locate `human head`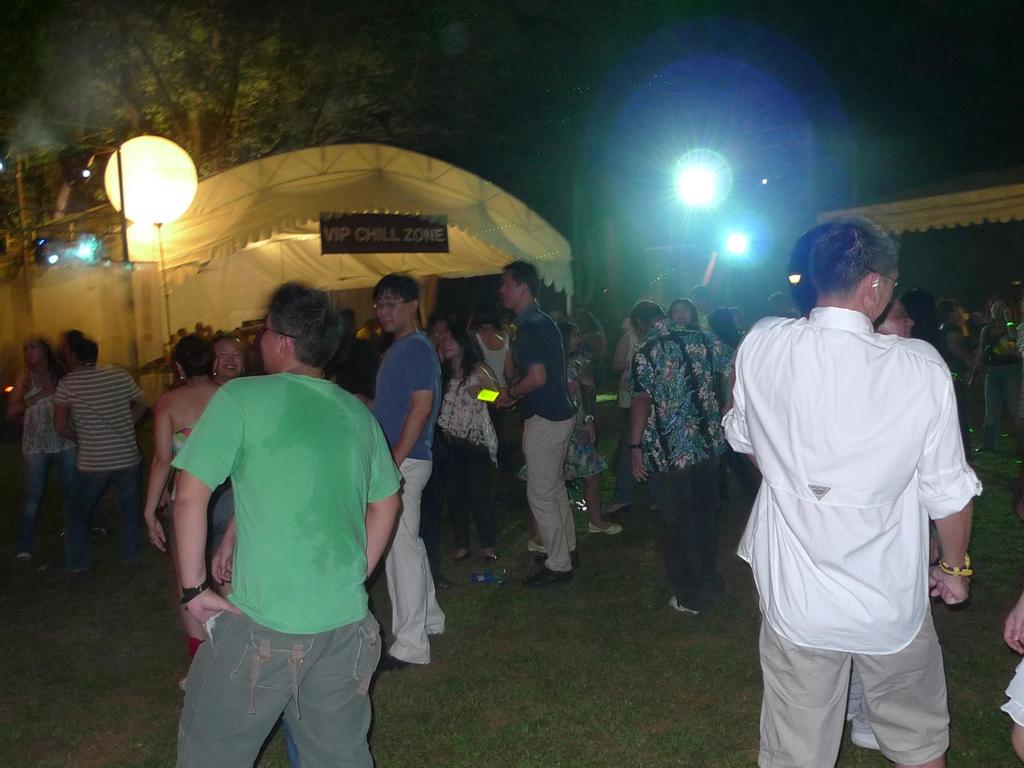
<box>945,299,959,324</box>
